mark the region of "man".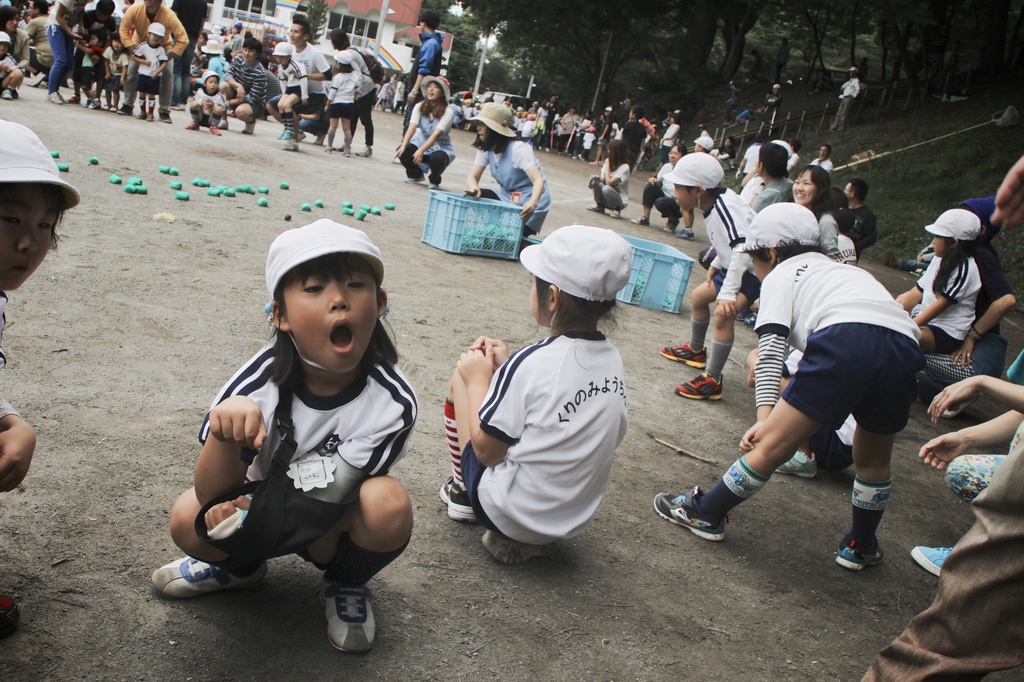
Region: box=[204, 39, 271, 132].
